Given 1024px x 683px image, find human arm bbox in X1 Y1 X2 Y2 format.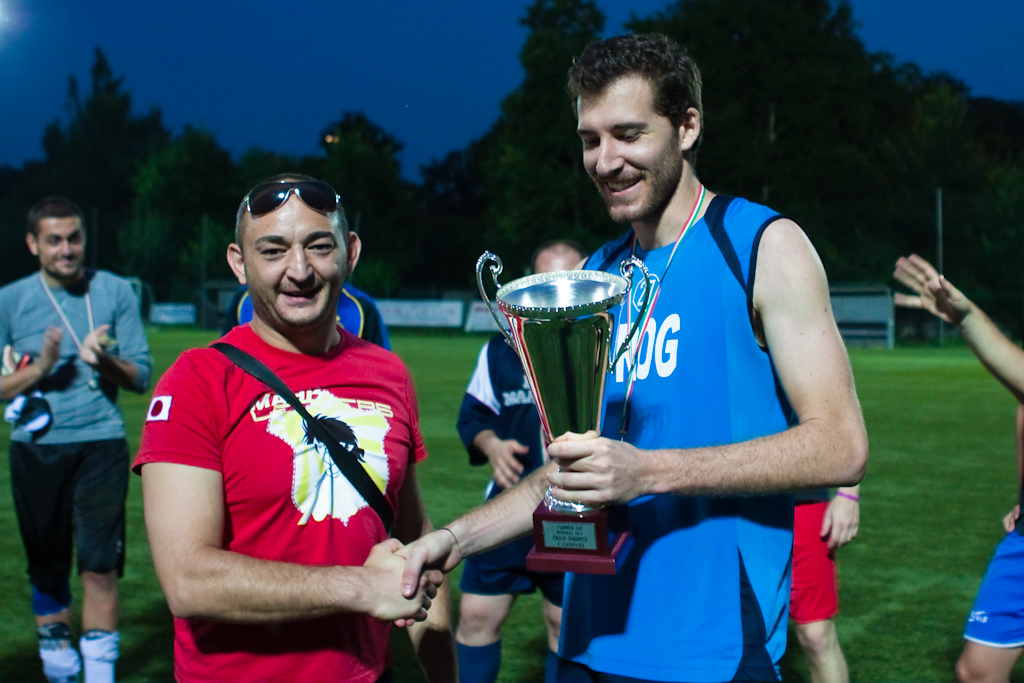
389 458 557 624.
